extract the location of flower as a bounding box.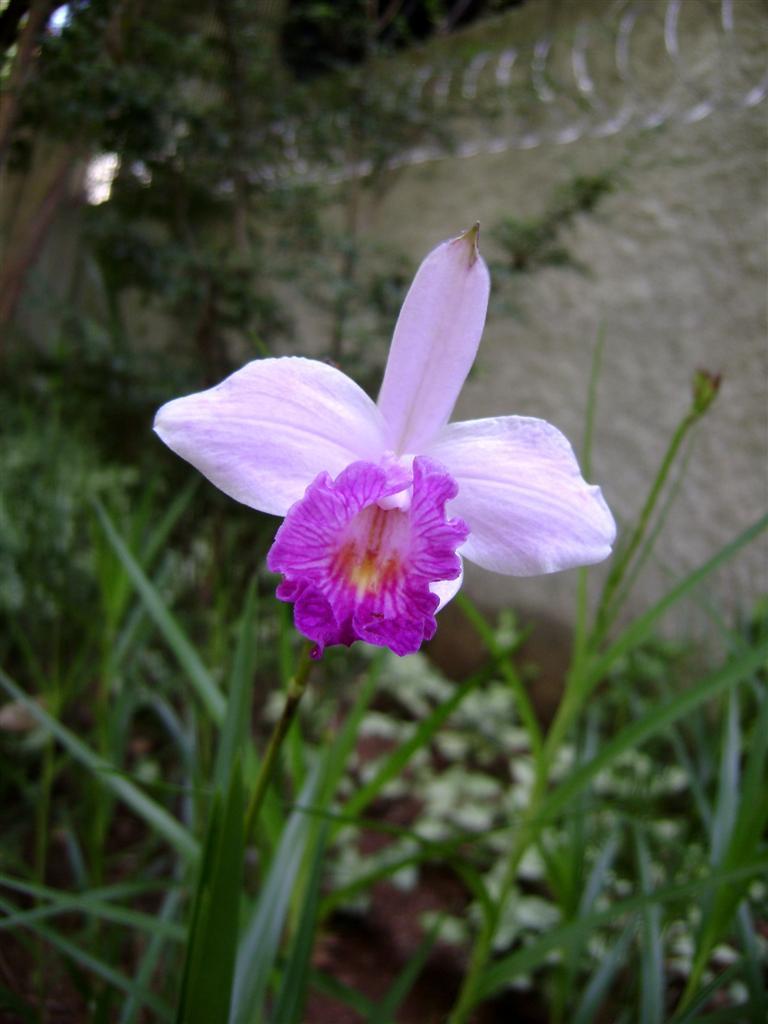
158, 223, 645, 697.
